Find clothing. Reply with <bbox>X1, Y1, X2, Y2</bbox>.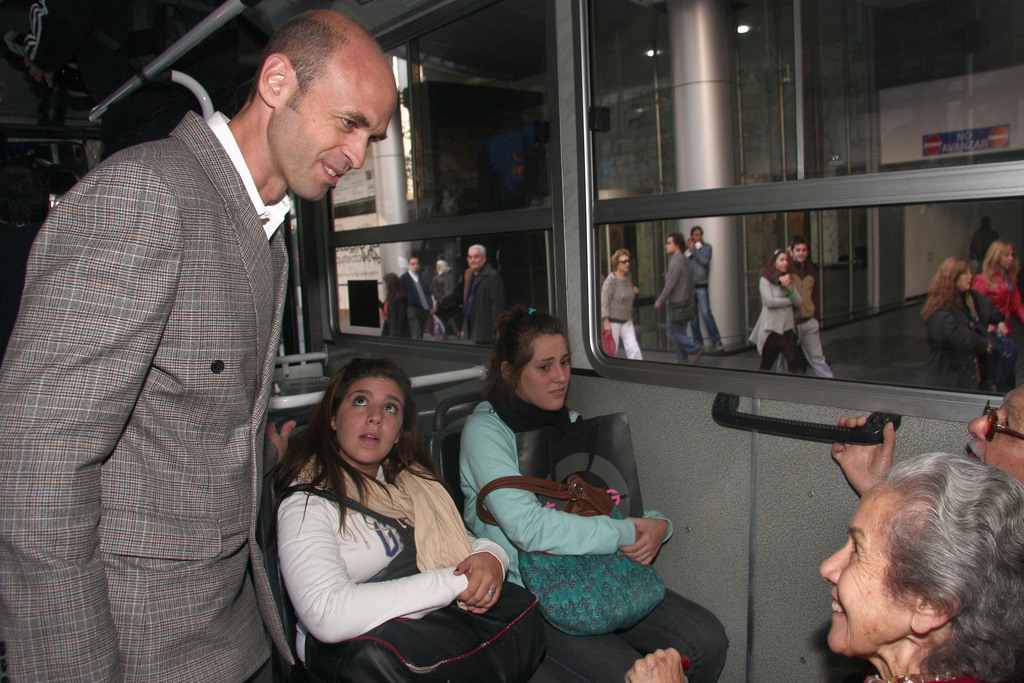
<bbox>758, 329, 806, 378</bbox>.
